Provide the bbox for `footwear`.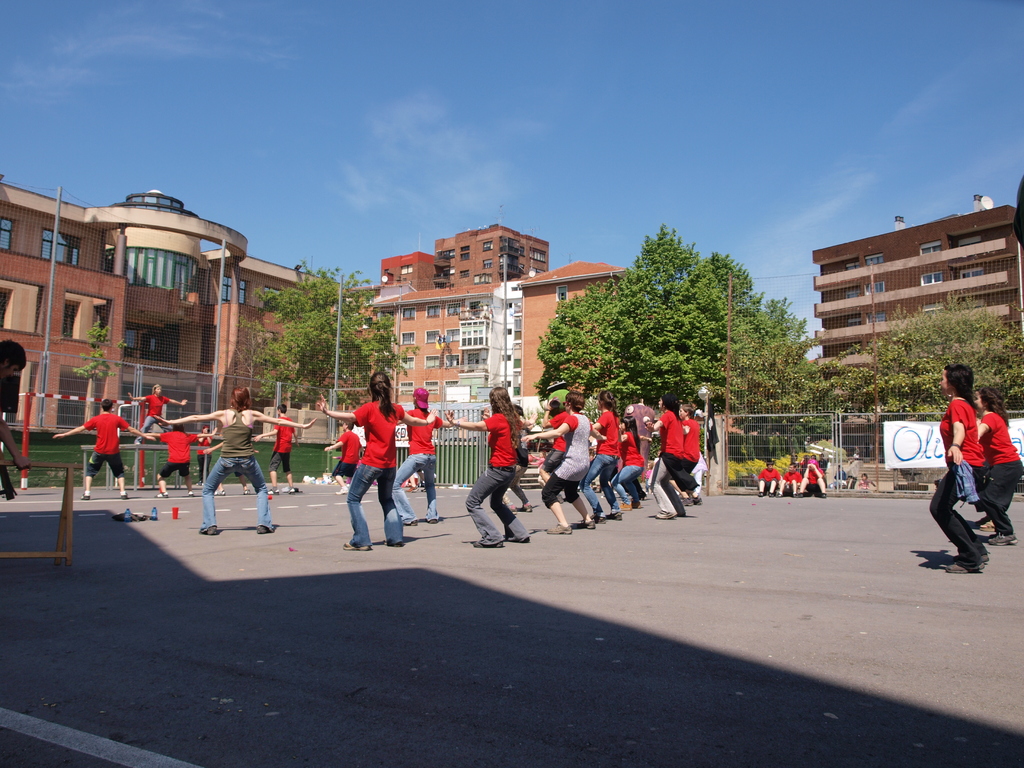
(548, 521, 572, 537).
